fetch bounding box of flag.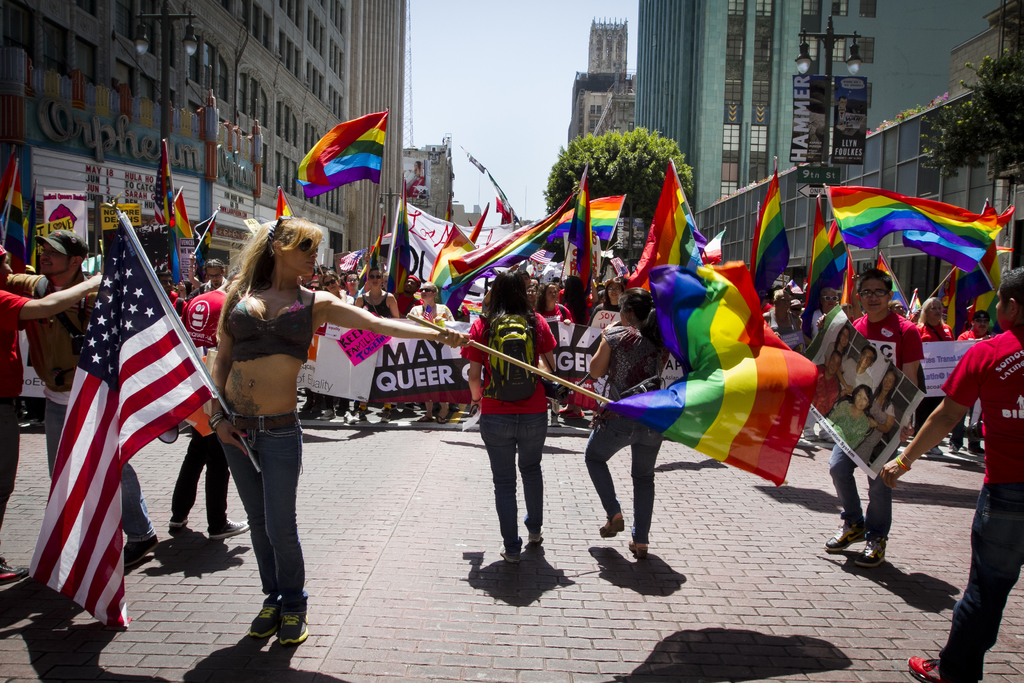
Bbox: 0:138:46:248.
